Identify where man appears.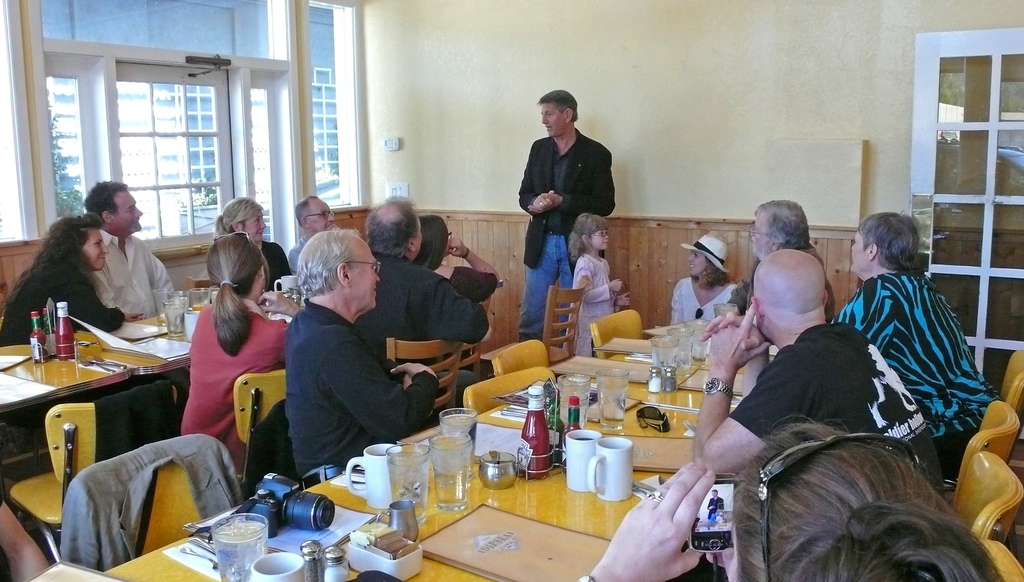
Appears at bbox=(352, 192, 492, 356).
